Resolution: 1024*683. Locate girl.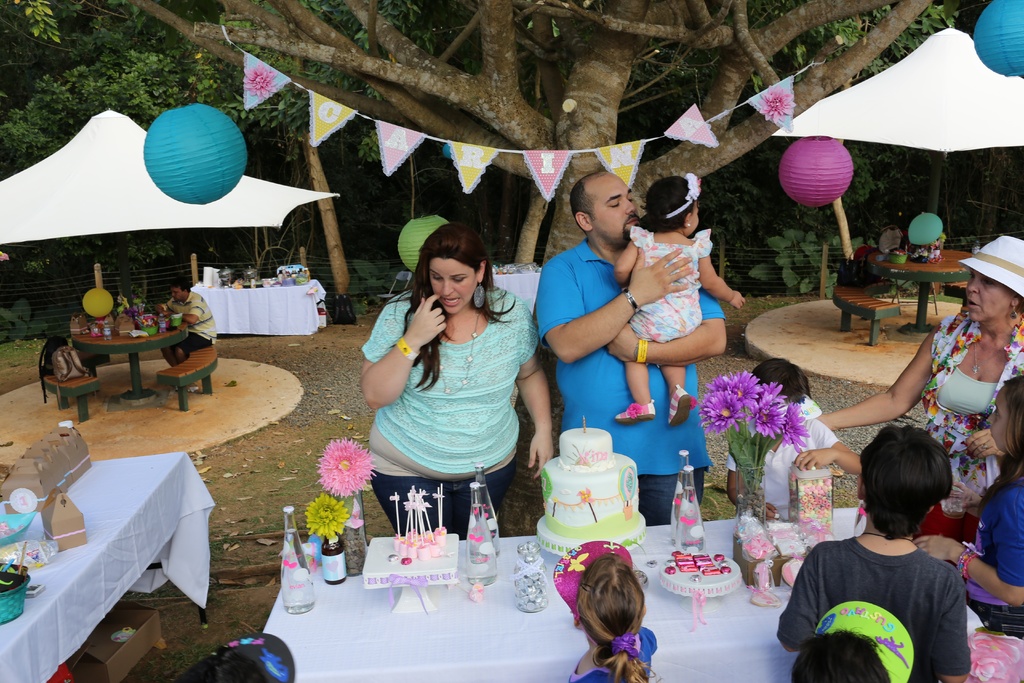
rect(618, 172, 741, 431).
